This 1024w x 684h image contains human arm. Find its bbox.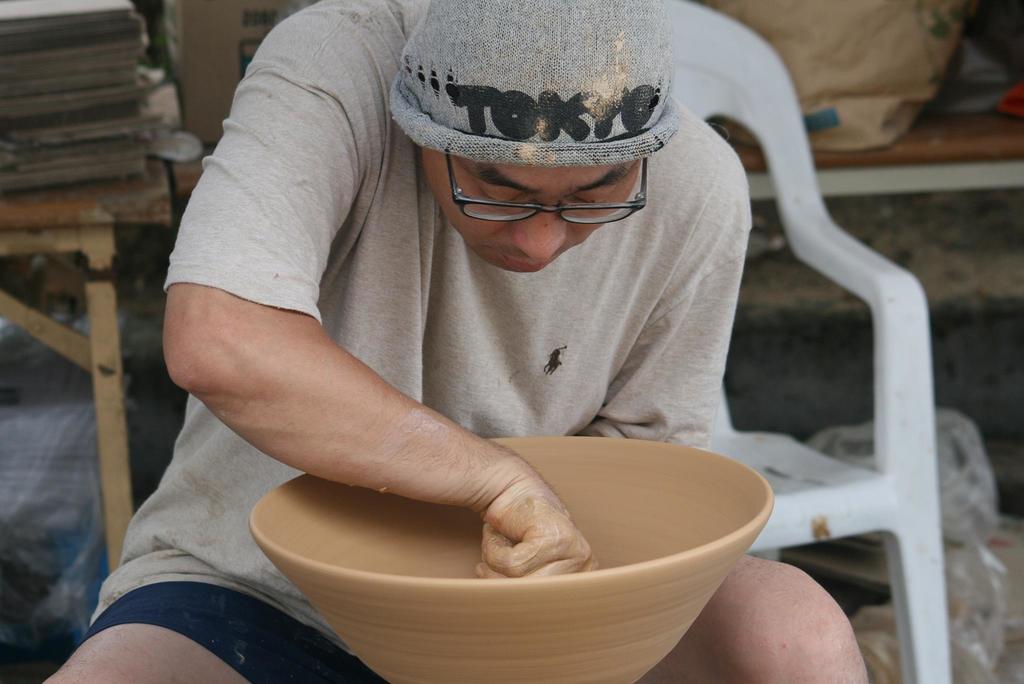
pyautogui.locateOnScreen(166, 62, 421, 537).
